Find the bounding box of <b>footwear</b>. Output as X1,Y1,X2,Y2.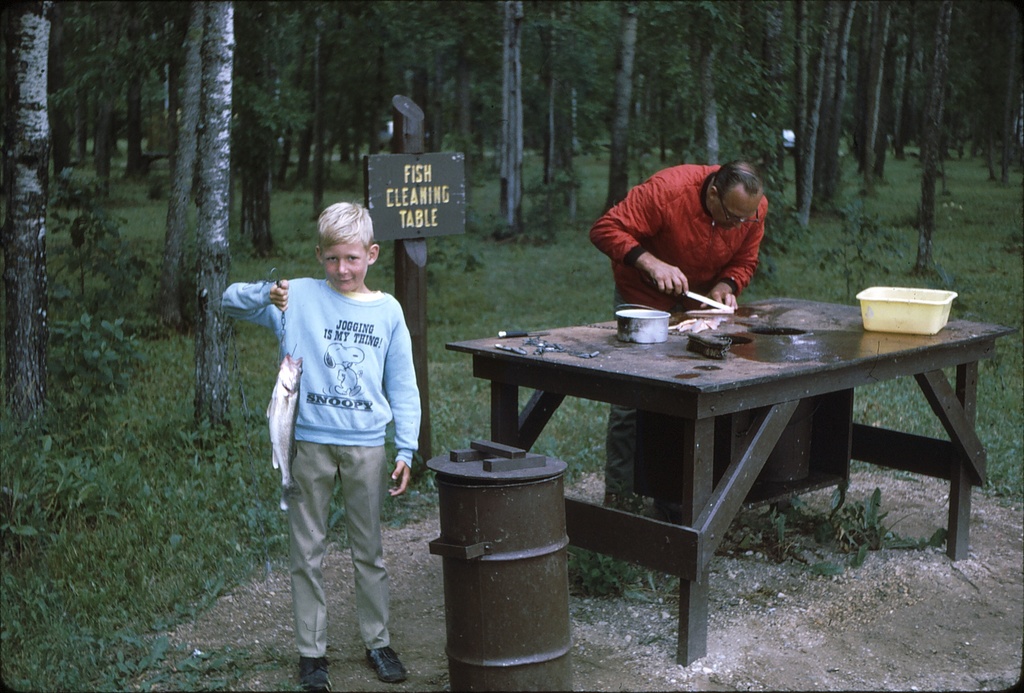
367,644,406,681.
